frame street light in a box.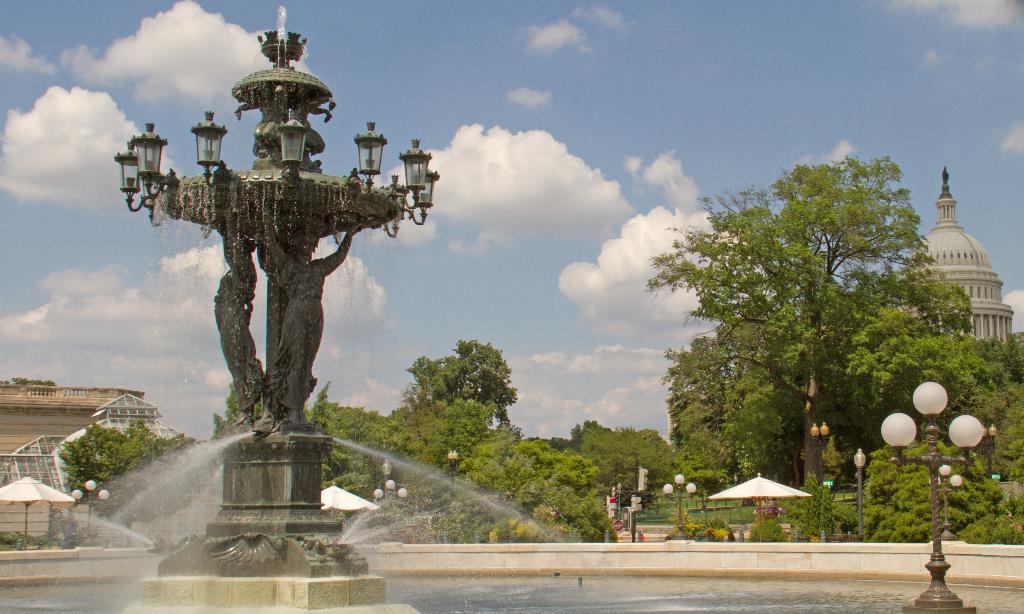
[926,463,961,544].
